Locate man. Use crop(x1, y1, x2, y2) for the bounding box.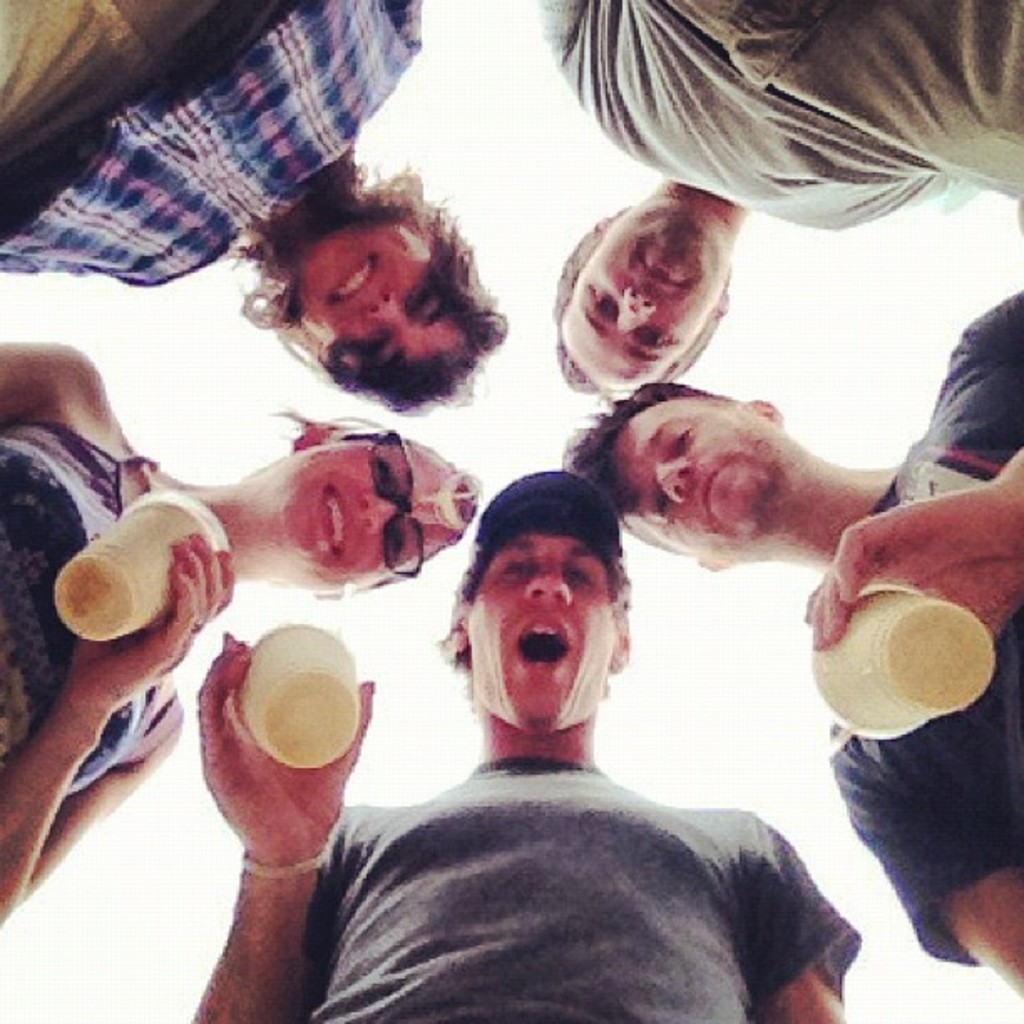
crop(561, 283, 1022, 999).
